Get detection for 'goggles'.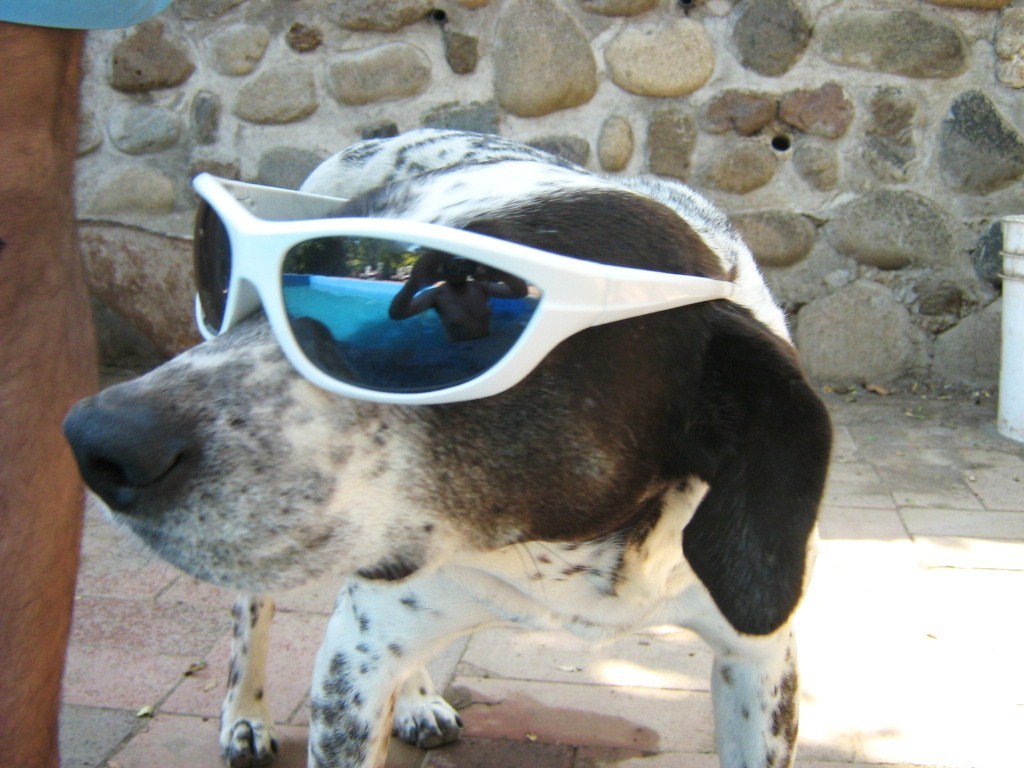
Detection: bbox=[124, 181, 775, 414].
